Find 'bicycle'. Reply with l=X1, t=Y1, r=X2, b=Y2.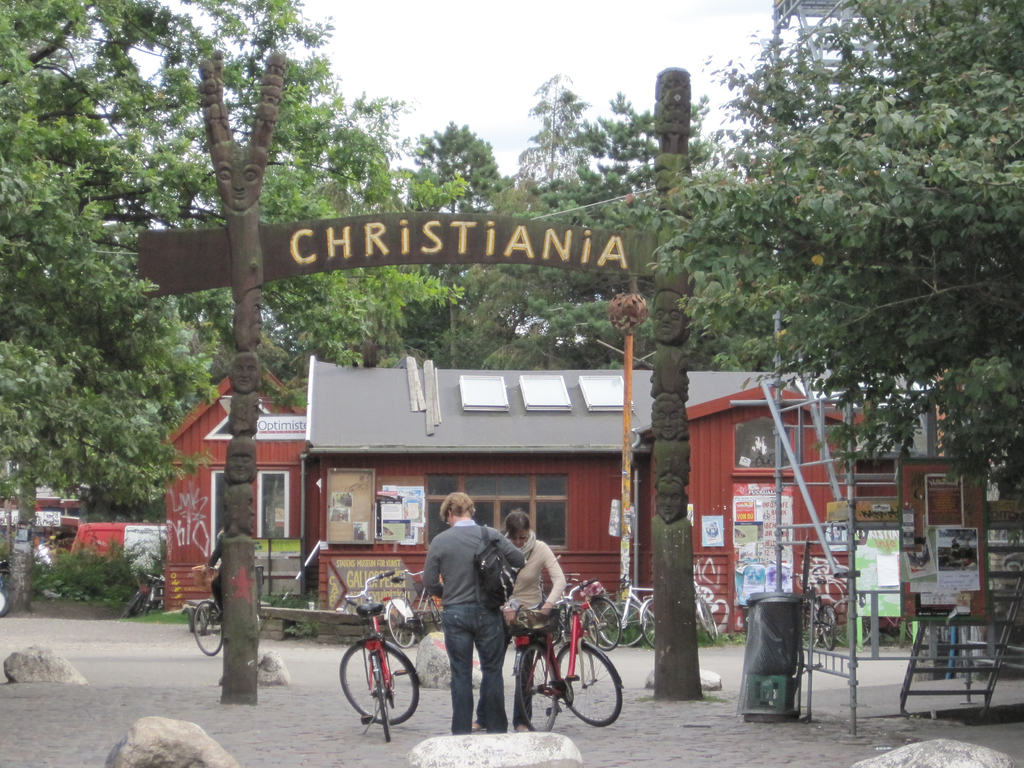
l=536, t=553, r=624, b=648.
